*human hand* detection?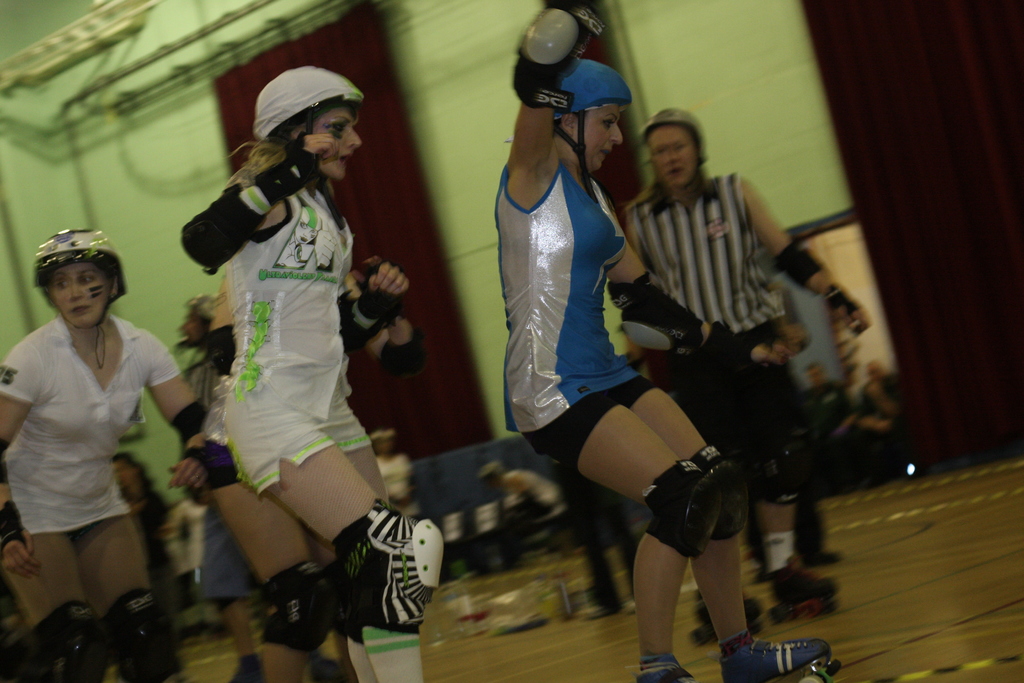
(749,340,796,370)
